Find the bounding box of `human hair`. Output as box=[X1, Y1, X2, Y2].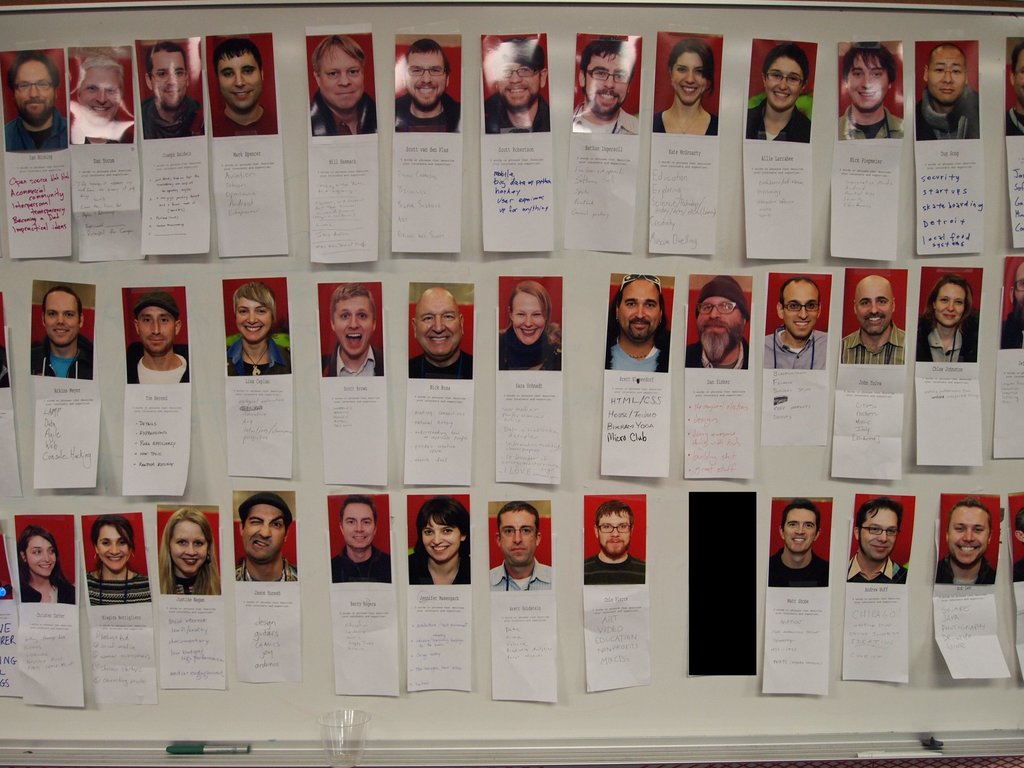
box=[411, 494, 470, 557].
